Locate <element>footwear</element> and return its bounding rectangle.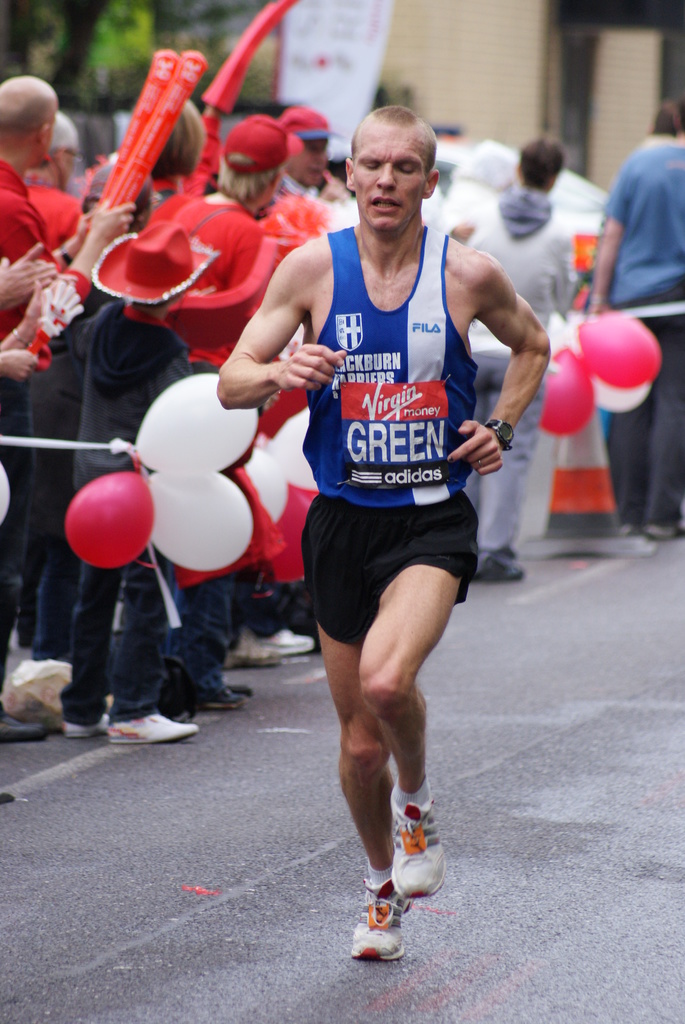
<region>114, 708, 189, 743</region>.
